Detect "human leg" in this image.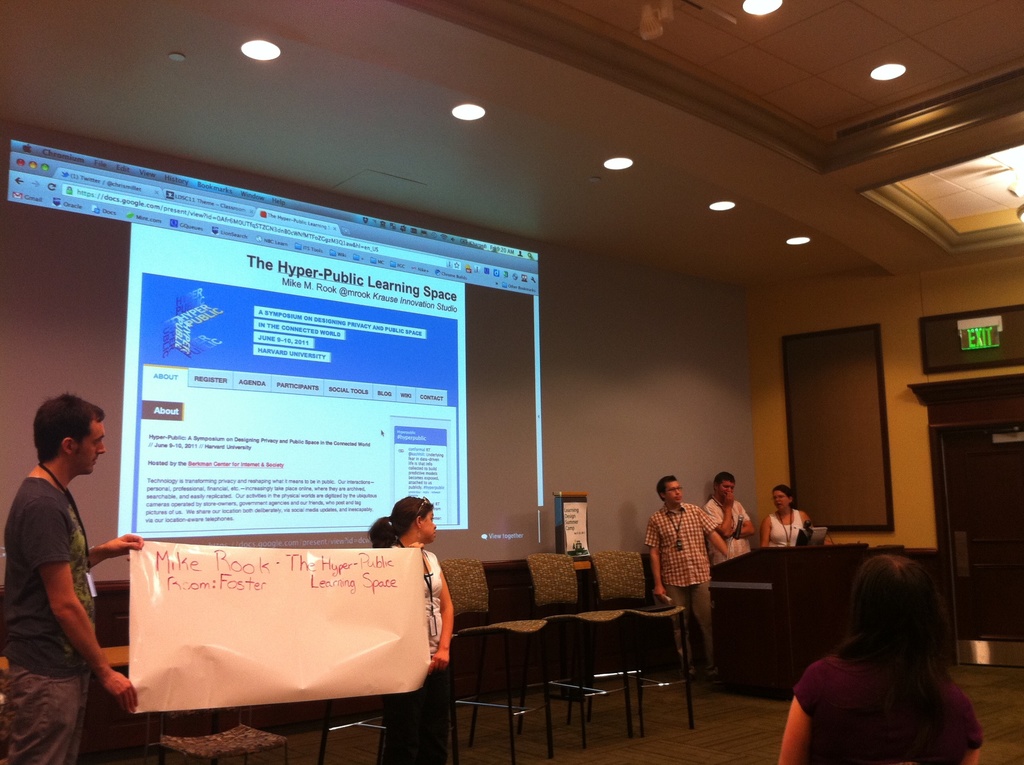
Detection: <bbox>664, 583, 689, 667</bbox>.
